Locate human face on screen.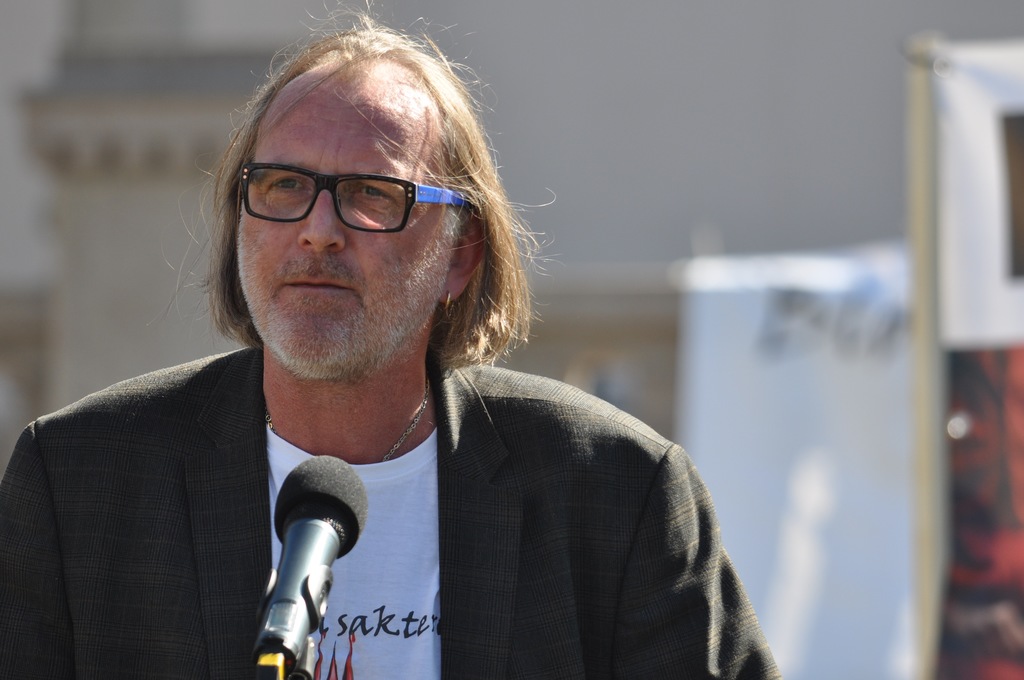
On screen at BBox(235, 57, 440, 380).
